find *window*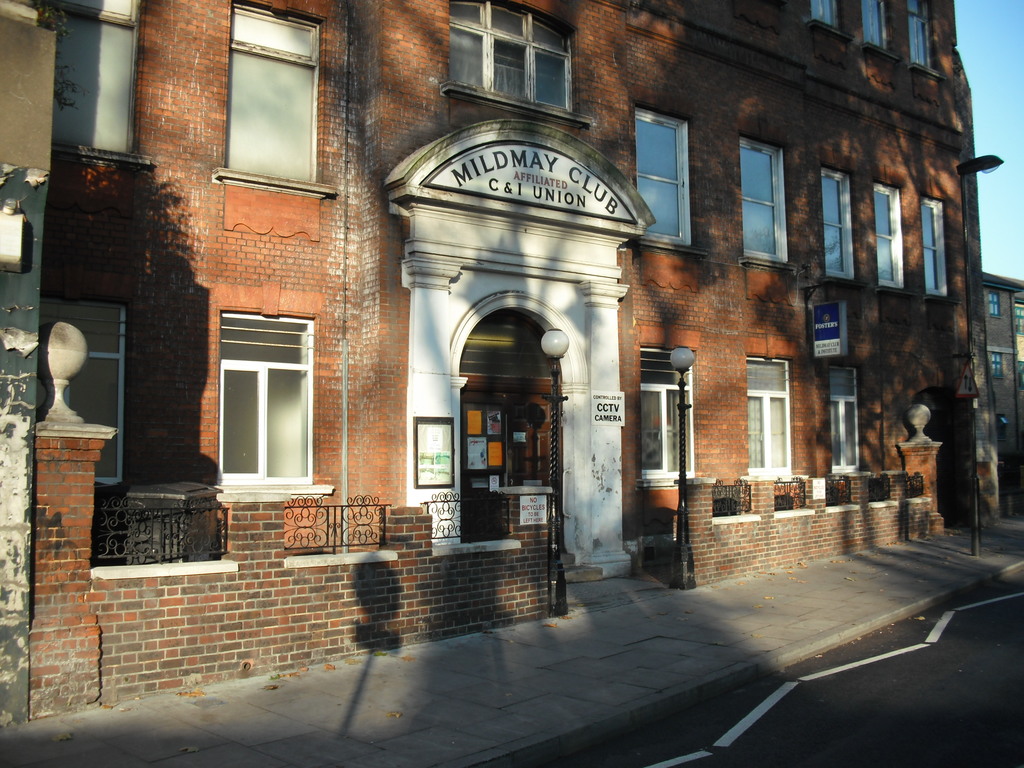
bbox=[904, 0, 938, 71]
